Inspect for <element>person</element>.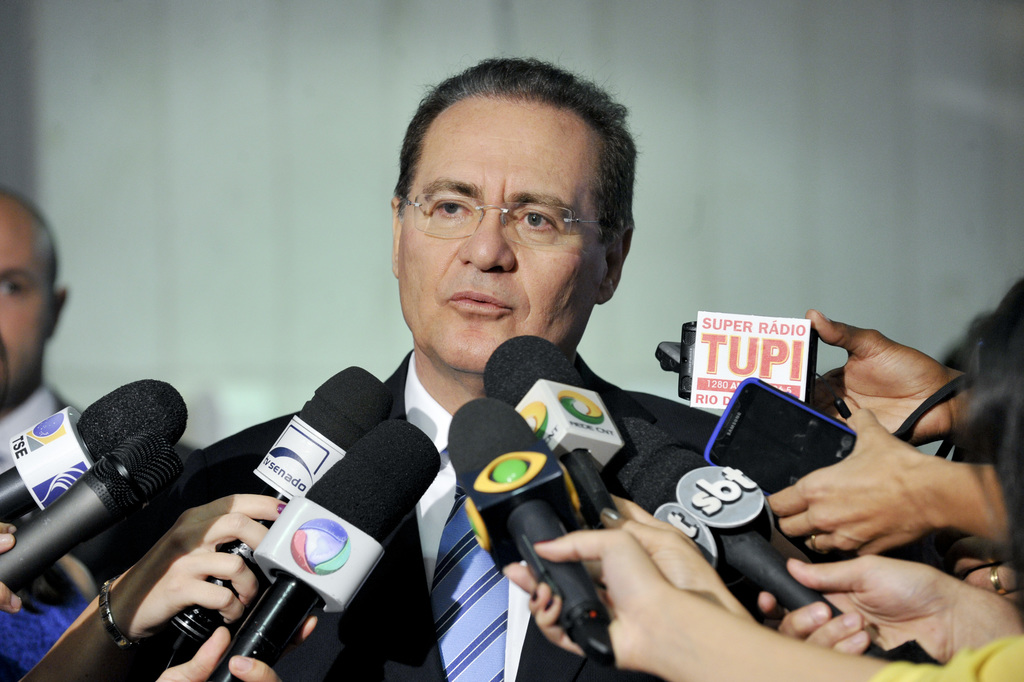
Inspection: [x1=190, y1=58, x2=786, y2=681].
